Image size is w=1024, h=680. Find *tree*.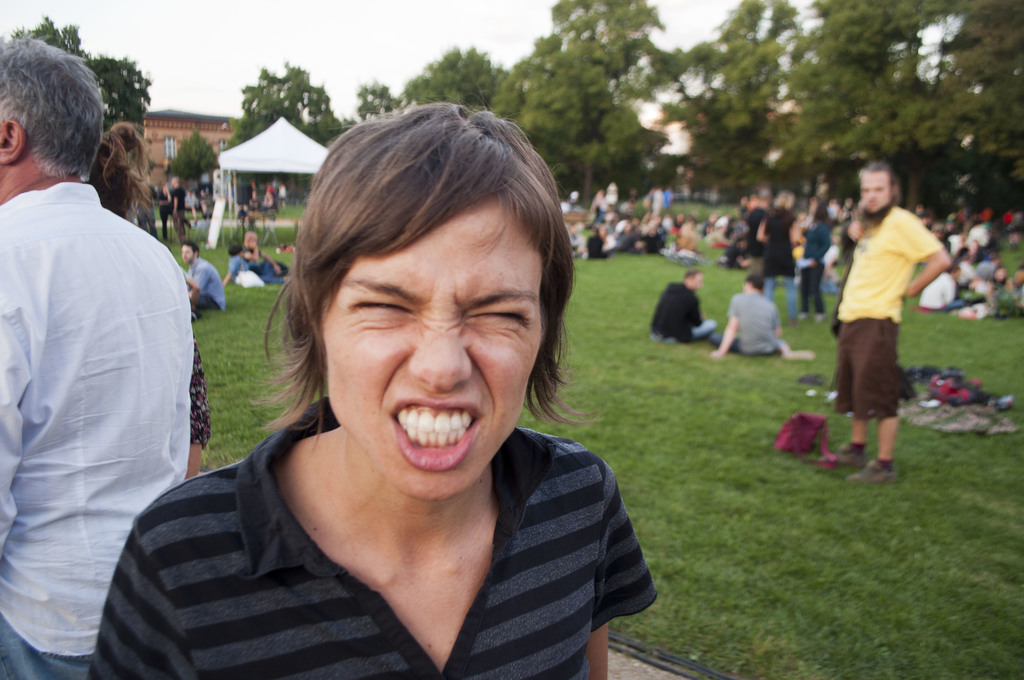
detection(388, 47, 518, 126).
